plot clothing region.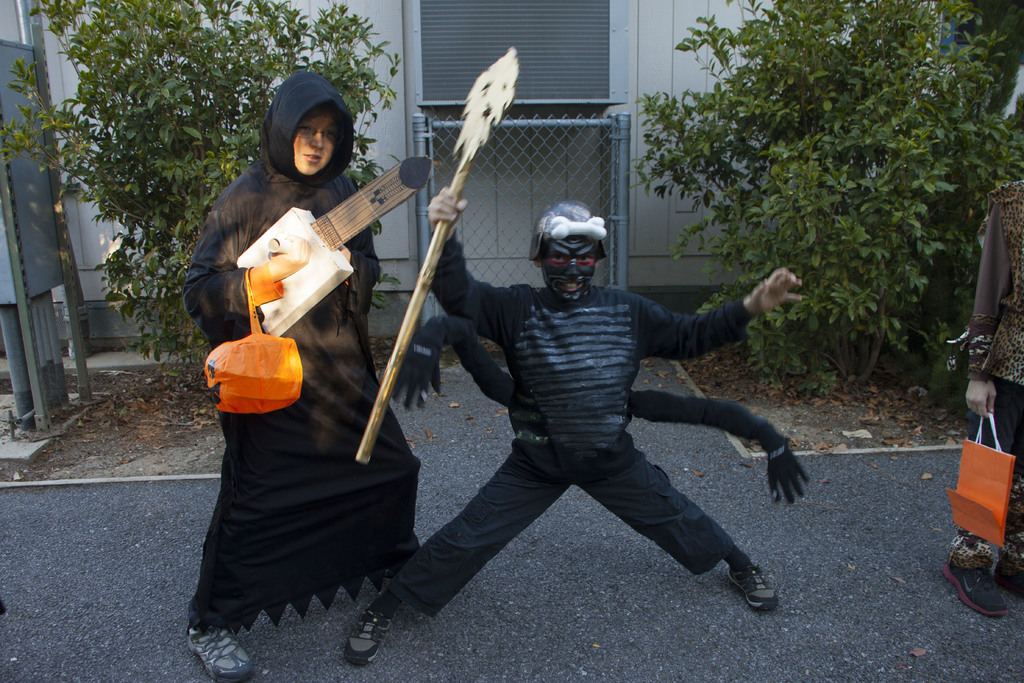
Plotted at region(947, 178, 1023, 573).
